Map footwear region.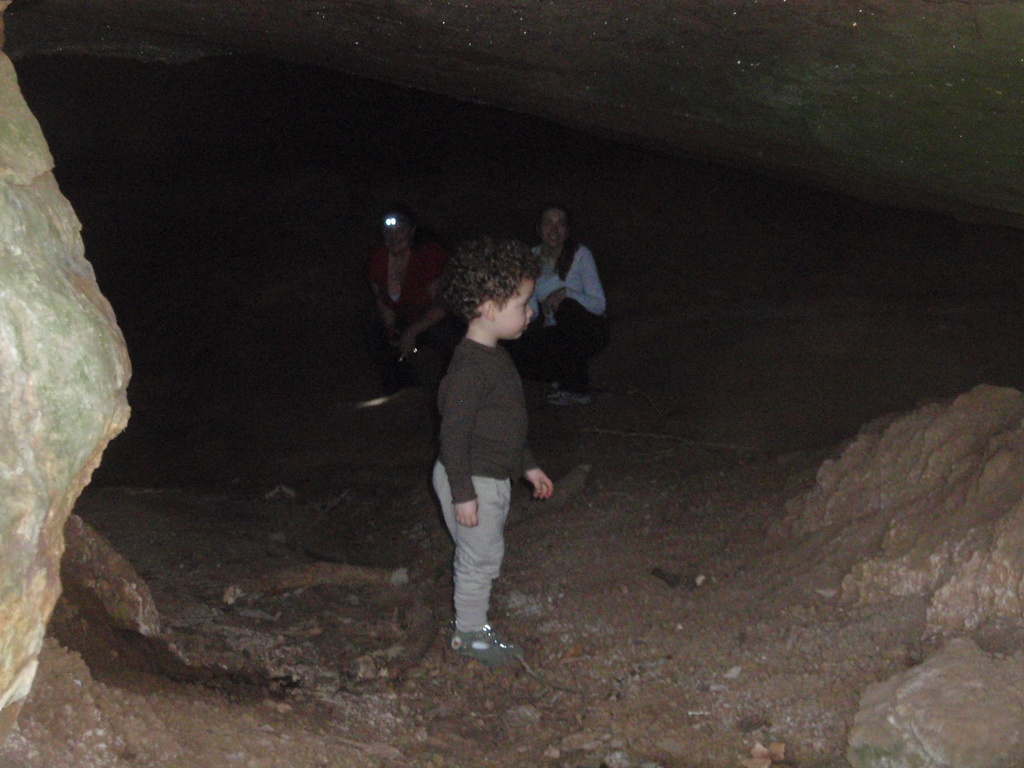
Mapped to [545,389,595,406].
